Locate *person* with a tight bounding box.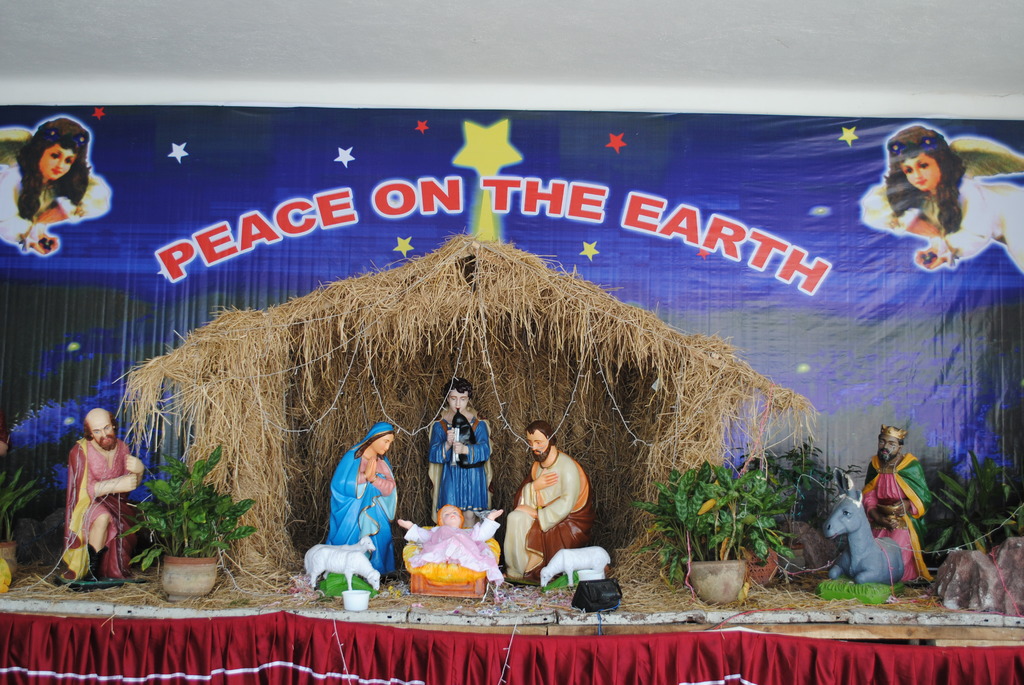
pyautogui.locateOnScreen(394, 501, 506, 572).
